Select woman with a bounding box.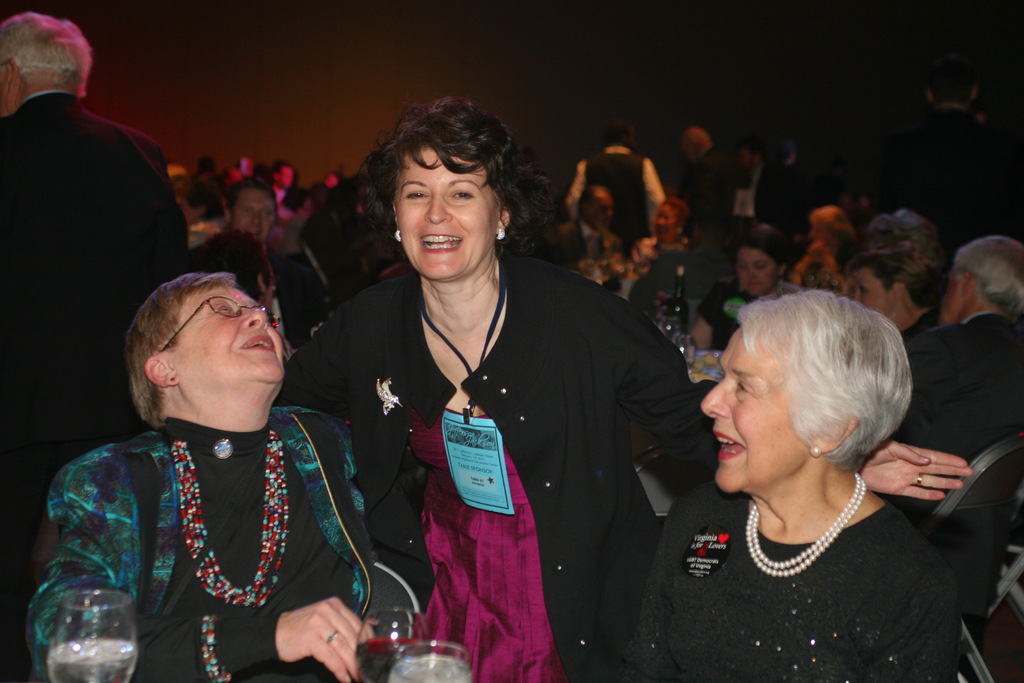
[left=282, top=99, right=972, bottom=682].
